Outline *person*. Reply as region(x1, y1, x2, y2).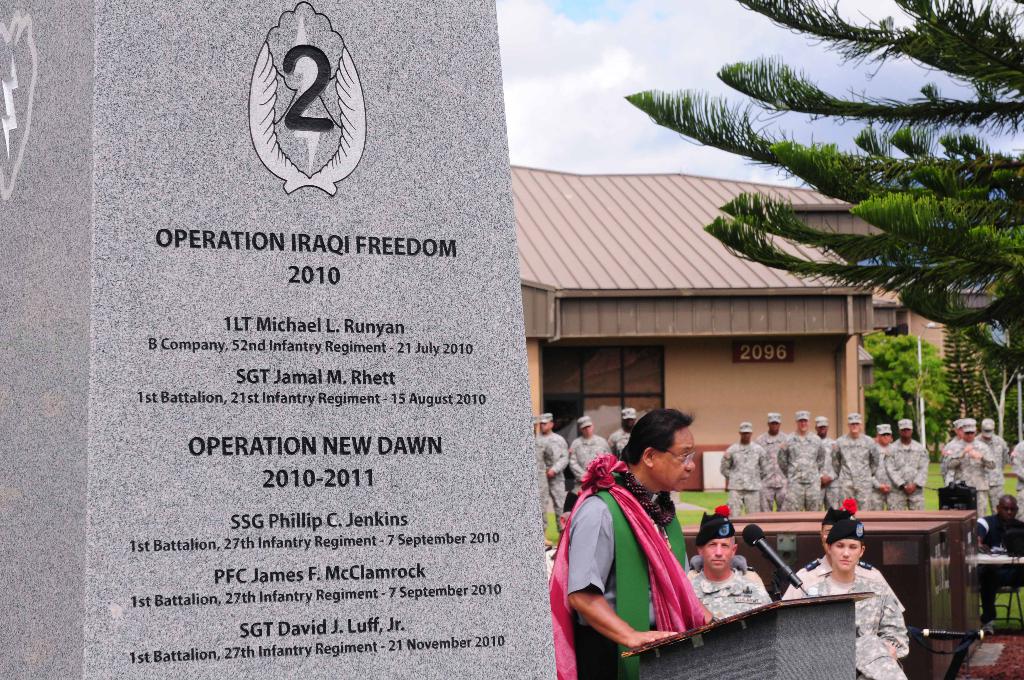
region(569, 419, 612, 503).
